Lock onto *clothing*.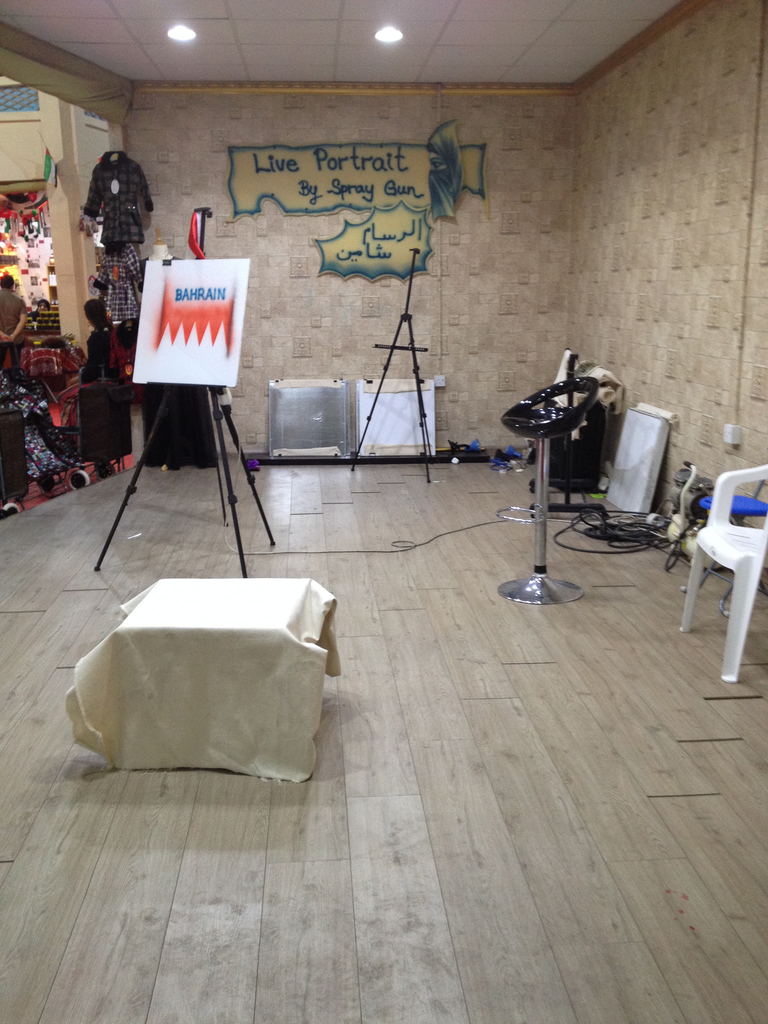
Locked: 88, 242, 140, 319.
